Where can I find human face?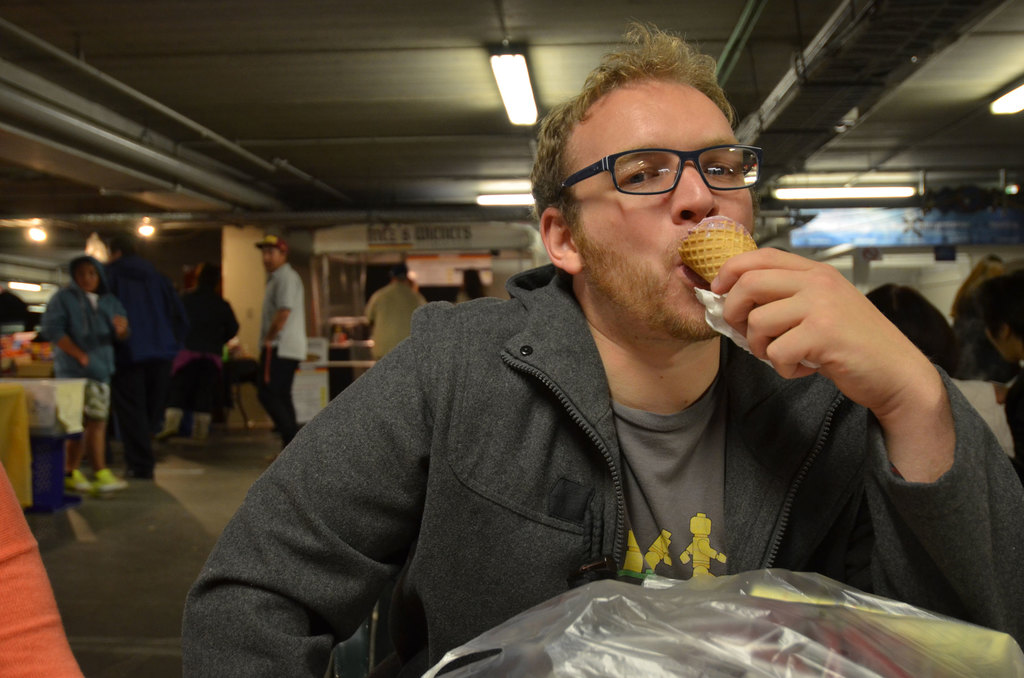
You can find it at {"x1": 562, "y1": 74, "x2": 753, "y2": 323}.
